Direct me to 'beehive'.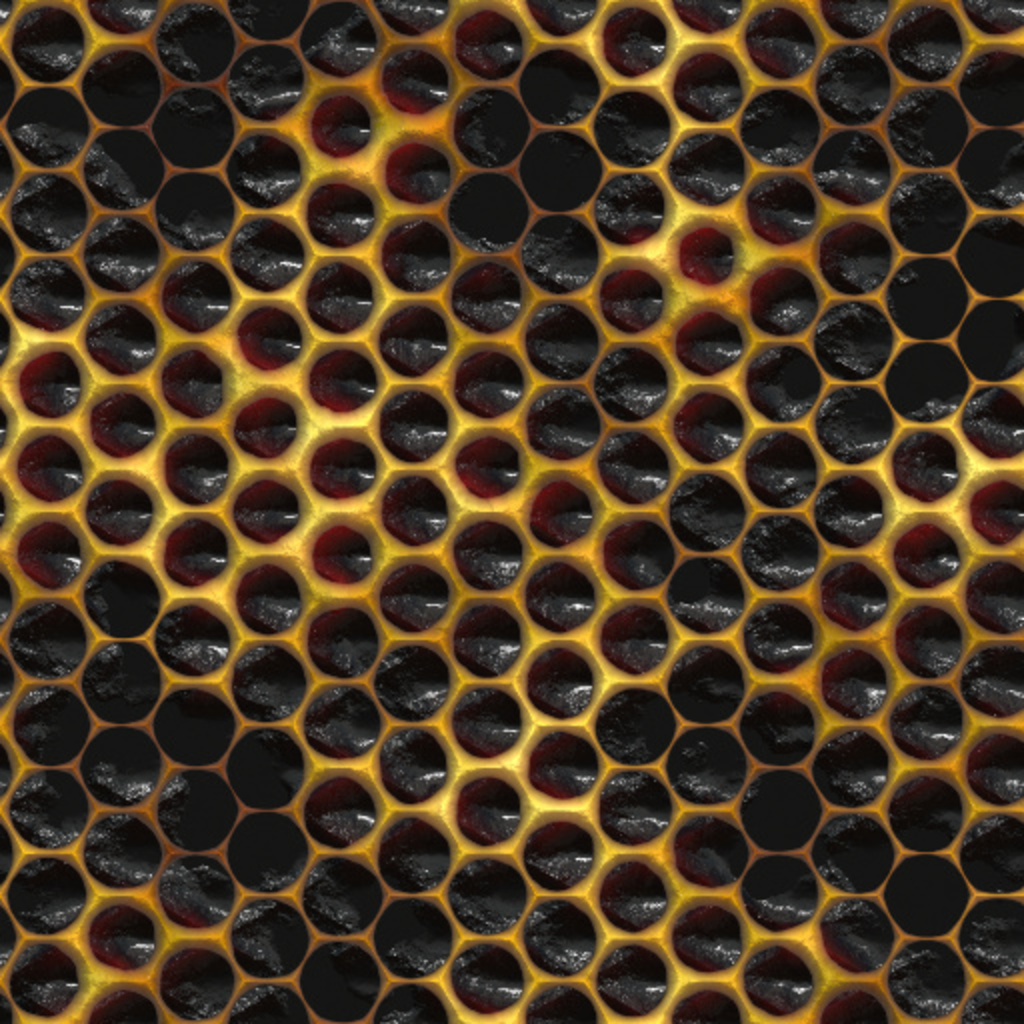
Direction: Rect(0, 0, 1022, 1022).
